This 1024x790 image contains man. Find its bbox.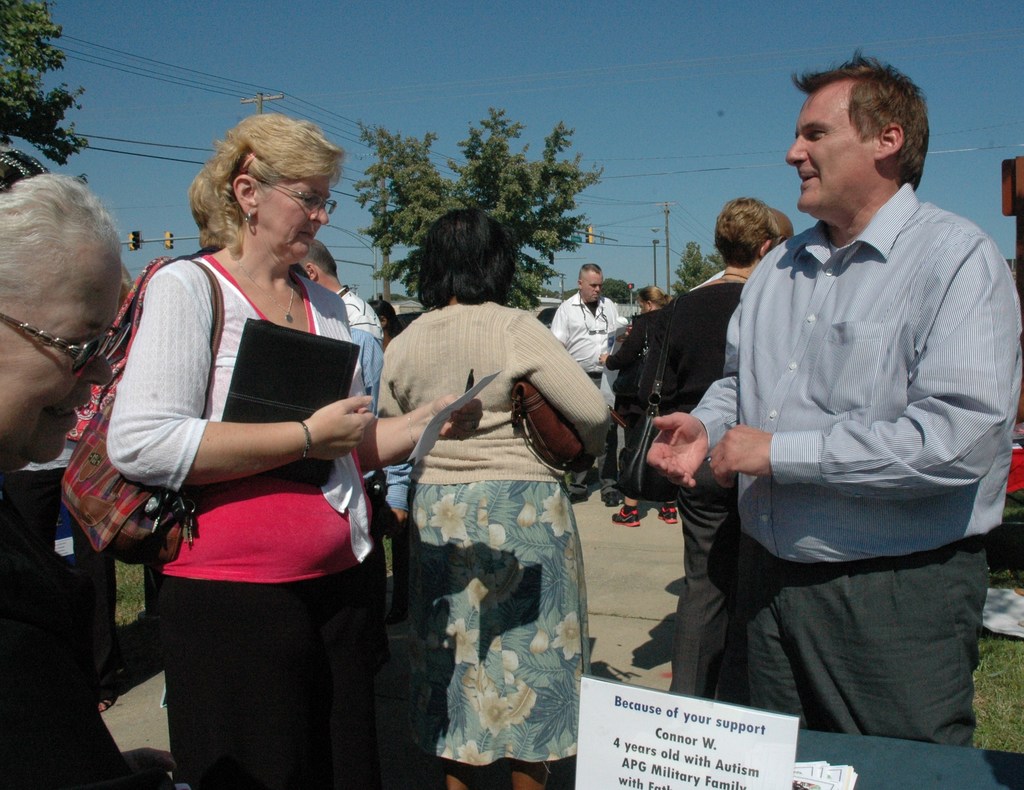
<bbox>548, 263, 627, 508</bbox>.
